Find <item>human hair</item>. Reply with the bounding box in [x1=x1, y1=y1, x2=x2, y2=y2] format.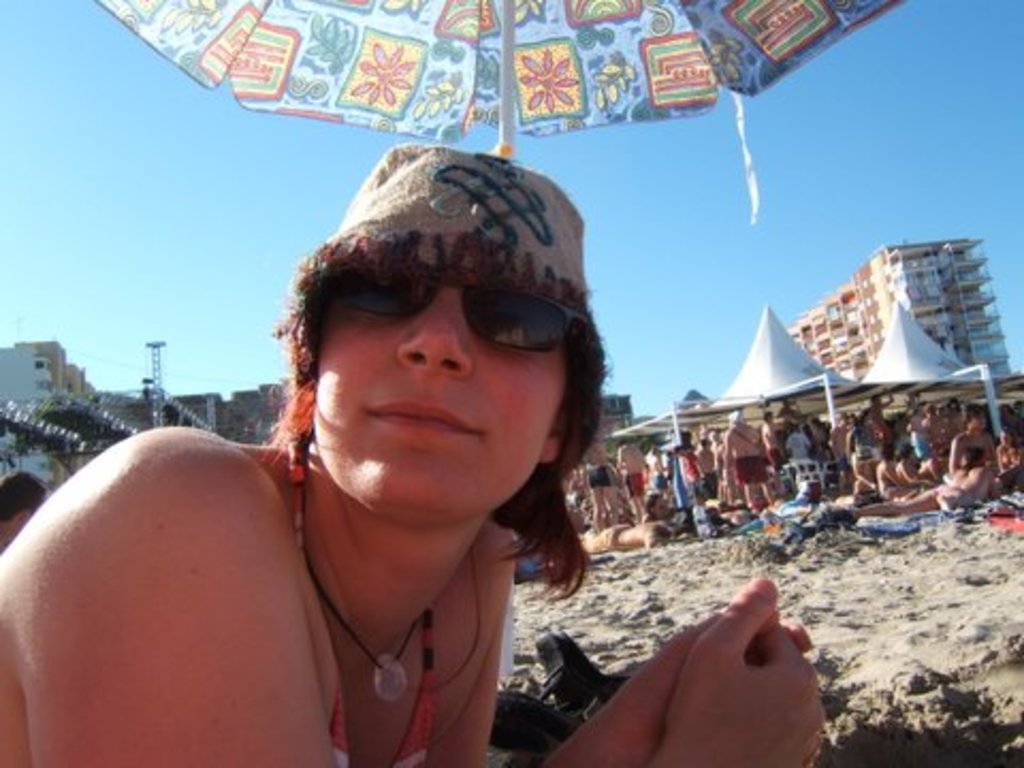
[x1=883, y1=439, x2=896, y2=454].
